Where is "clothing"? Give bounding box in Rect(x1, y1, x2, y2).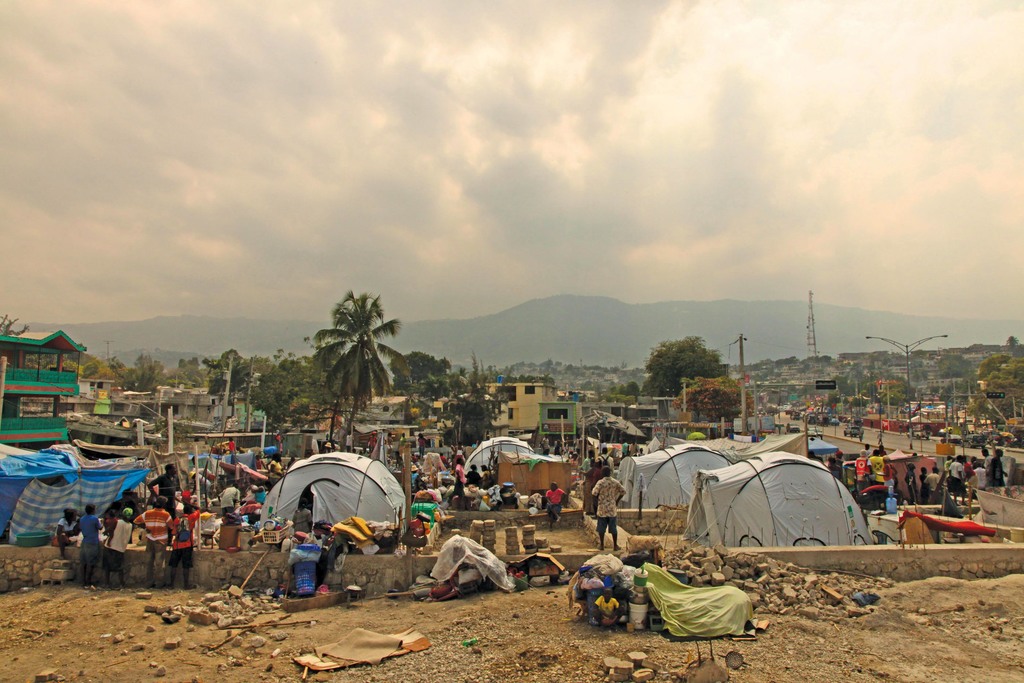
Rect(595, 597, 620, 618).
